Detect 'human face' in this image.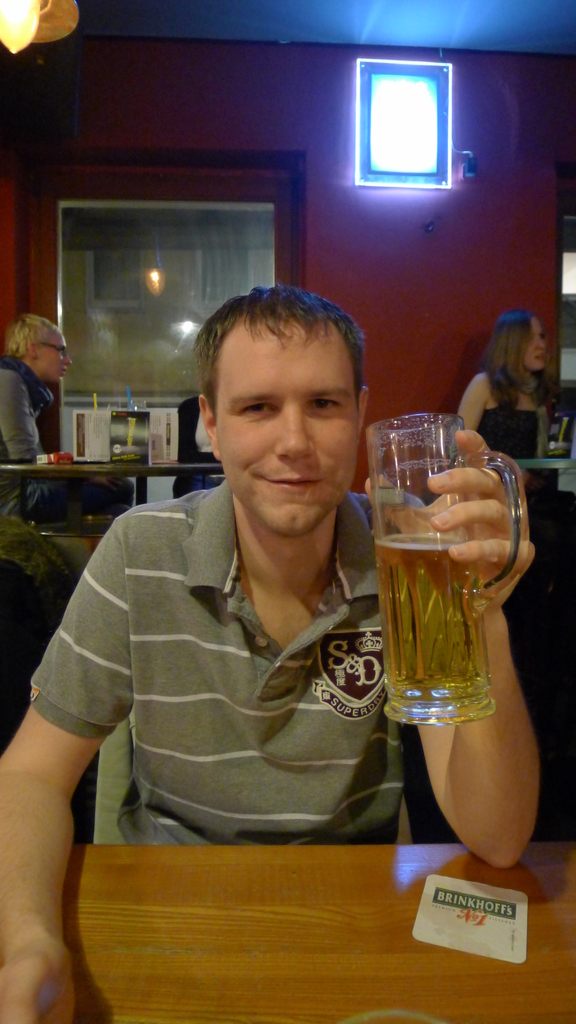
Detection: (214, 312, 360, 538).
